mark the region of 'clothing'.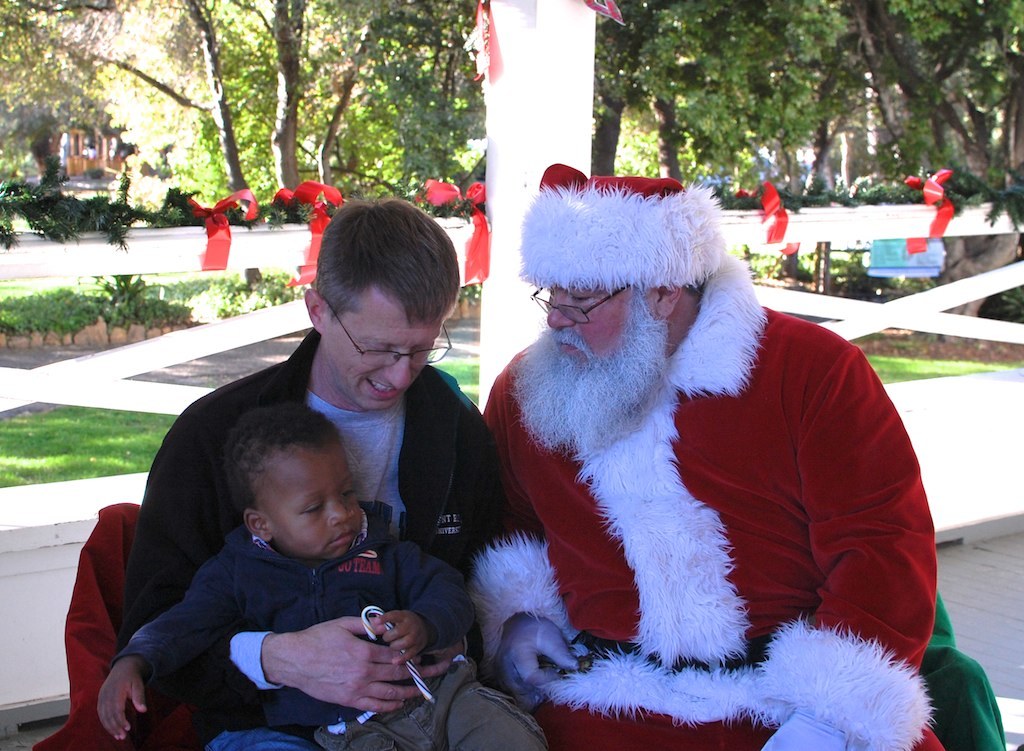
Region: 468:248:939:750.
